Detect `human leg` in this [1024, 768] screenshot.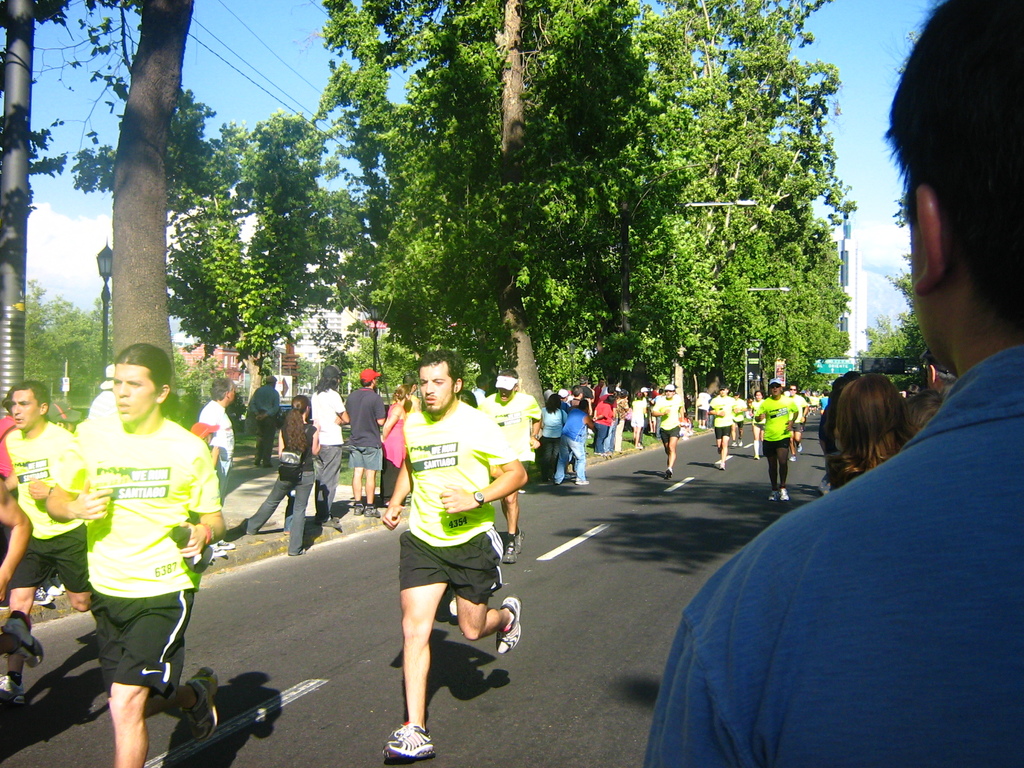
Detection: Rect(291, 476, 318, 557).
